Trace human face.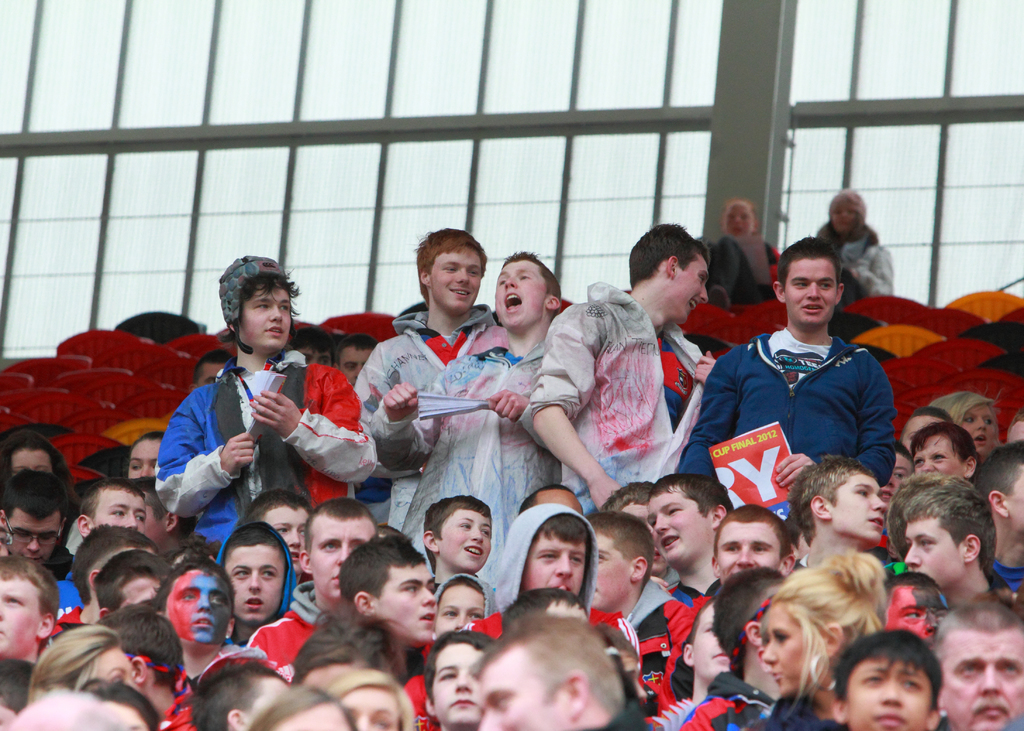
Traced to bbox=[429, 245, 483, 311].
